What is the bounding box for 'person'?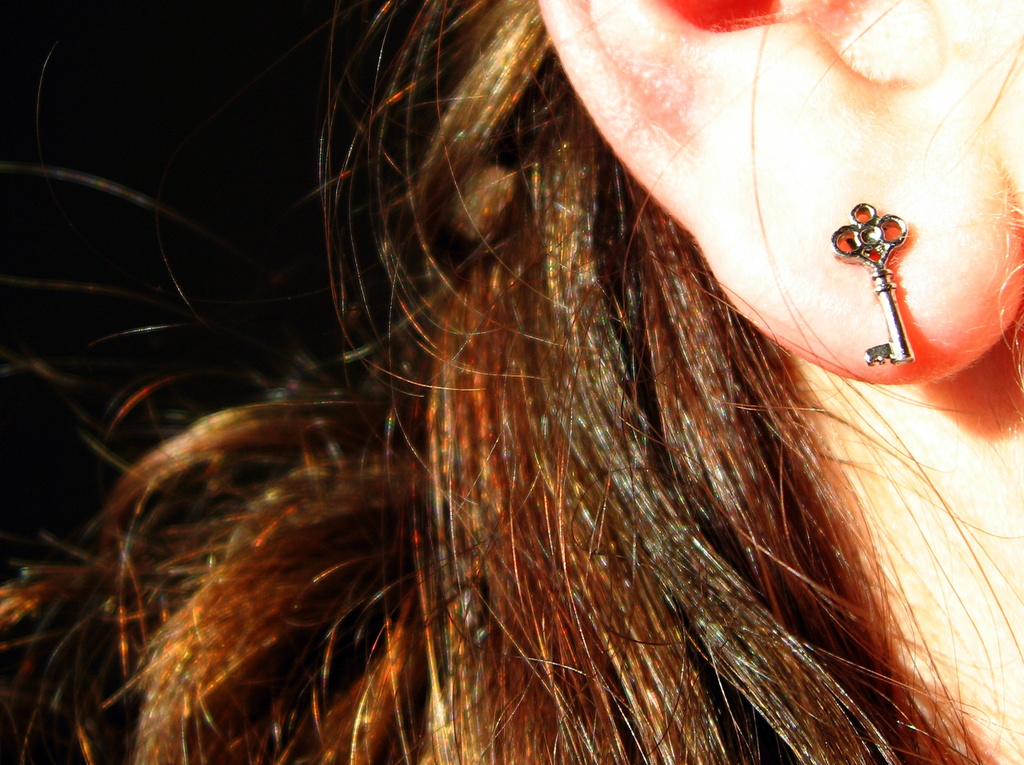
pyautogui.locateOnScreen(102, 0, 1023, 756).
